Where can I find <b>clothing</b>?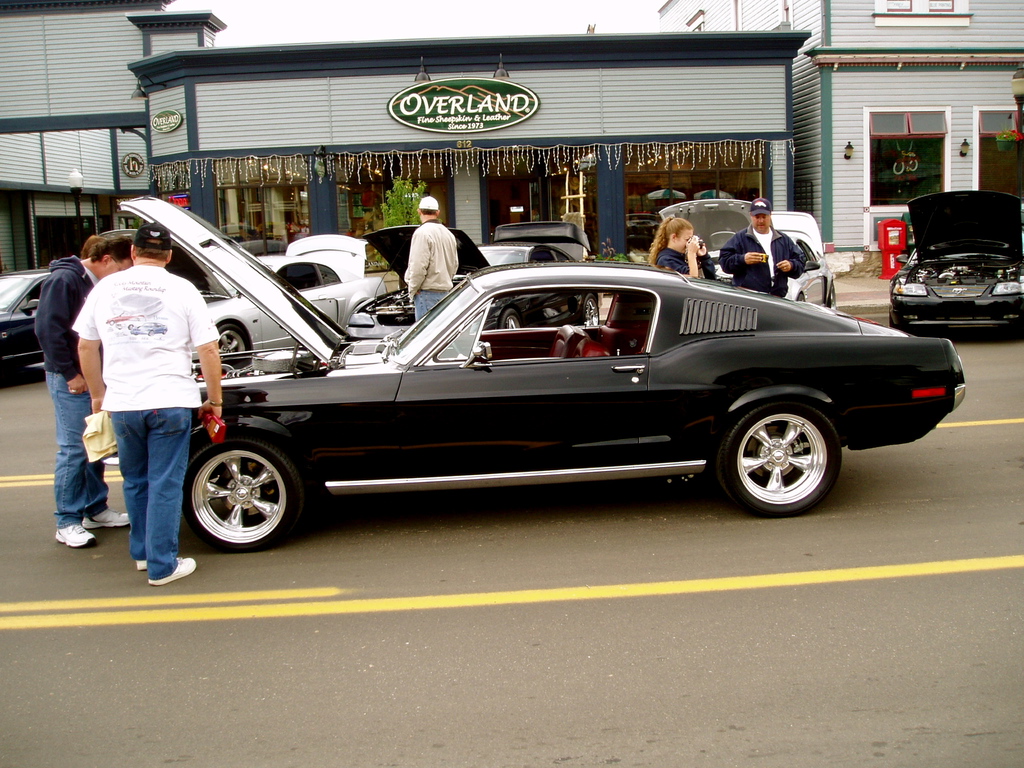
You can find it at {"x1": 33, "y1": 255, "x2": 110, "y2": 532}.
